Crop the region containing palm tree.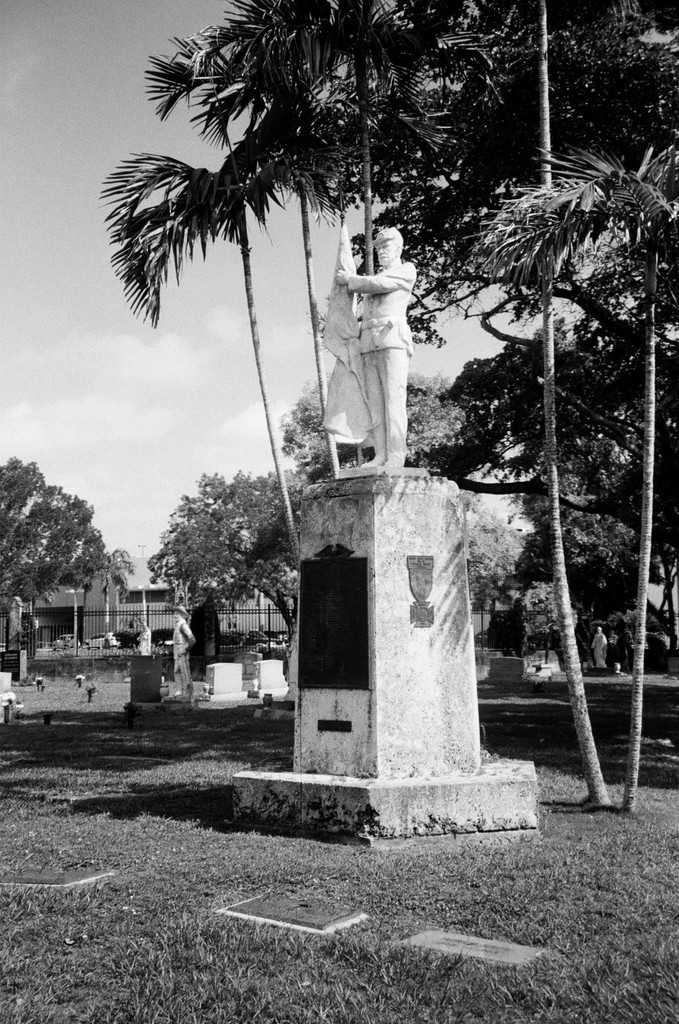
Crop region: (458,0,637,809).
